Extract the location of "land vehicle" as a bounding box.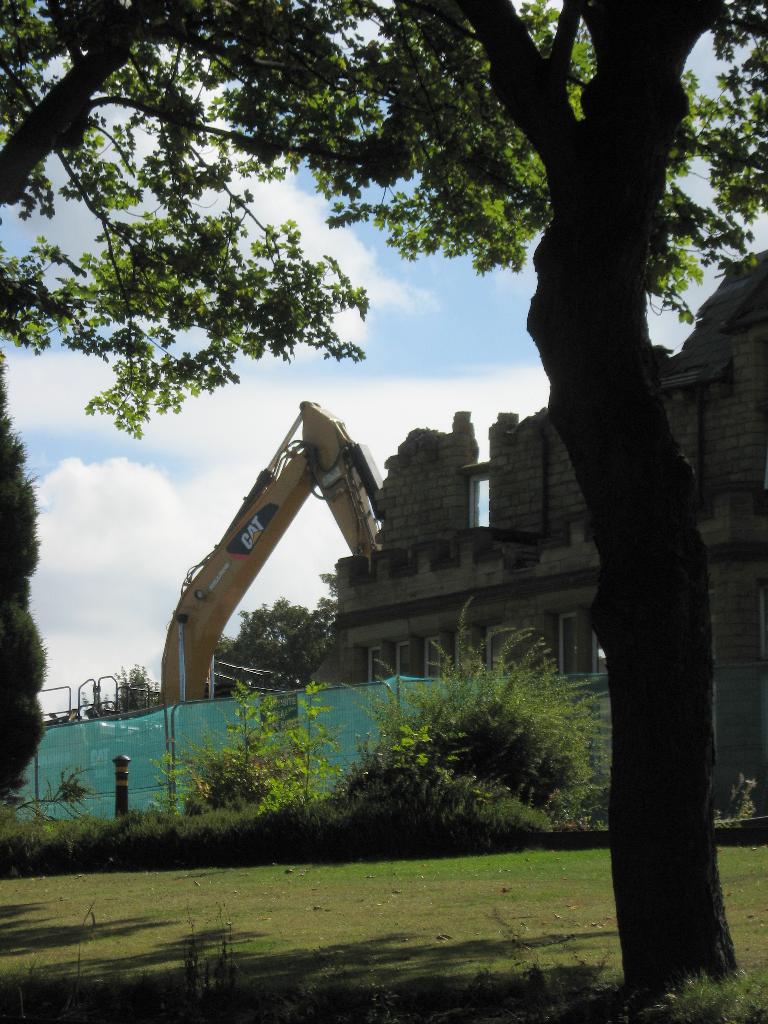
<bbox>124, 391, 461, 760</bbox>.
